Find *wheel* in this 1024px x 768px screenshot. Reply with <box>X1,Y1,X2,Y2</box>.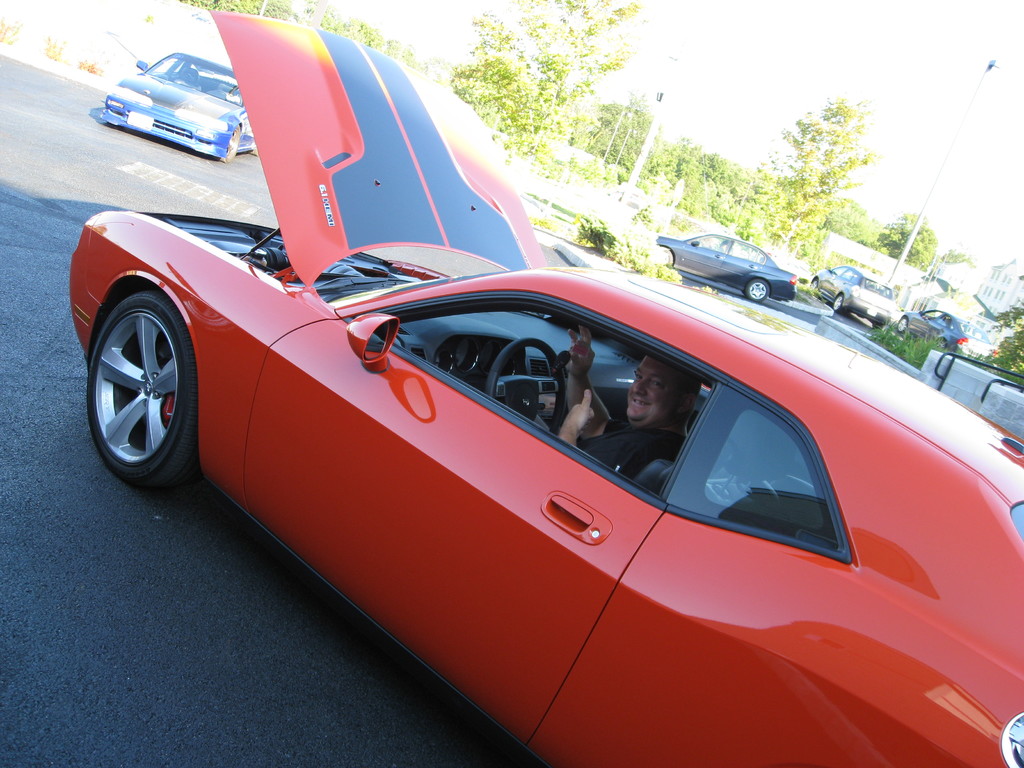
<box>660,247,675,266</box>.
